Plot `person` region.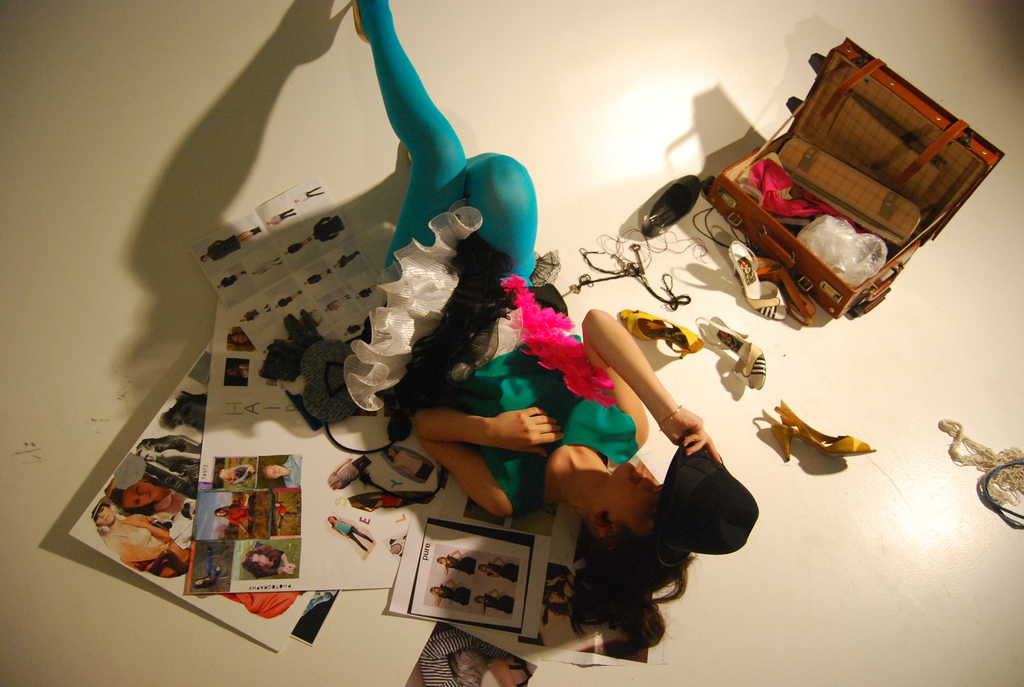
Plotted at x1=240 y1=546 x2=296 y2=579.
